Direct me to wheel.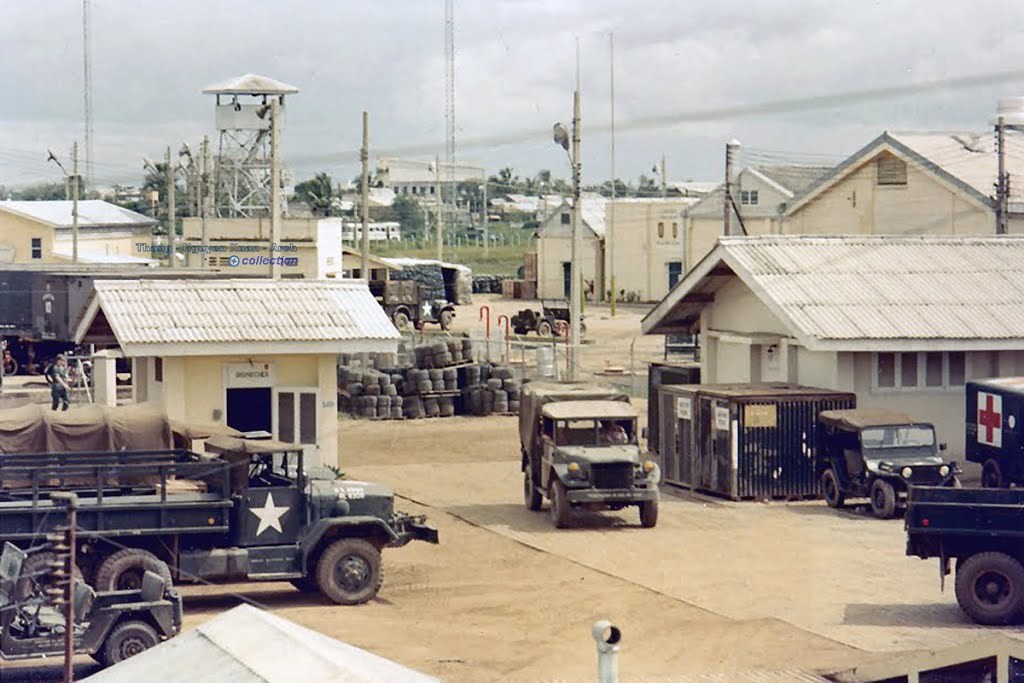
Direction: locate(11, 550, 70, 602).
